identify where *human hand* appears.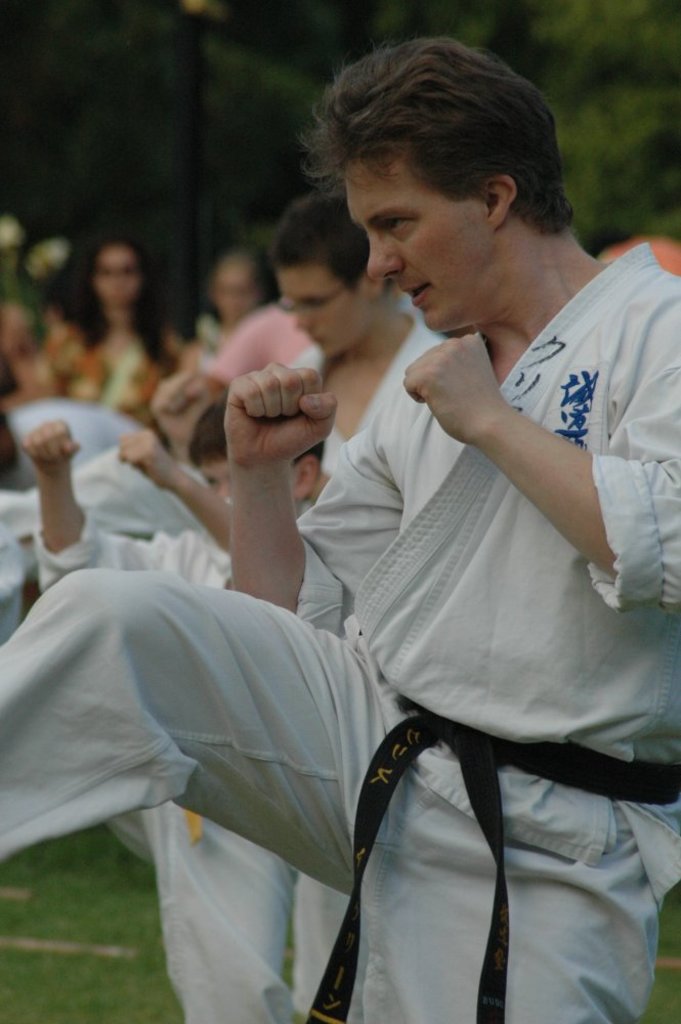
Appears at box(405, 331, 507, 444).
